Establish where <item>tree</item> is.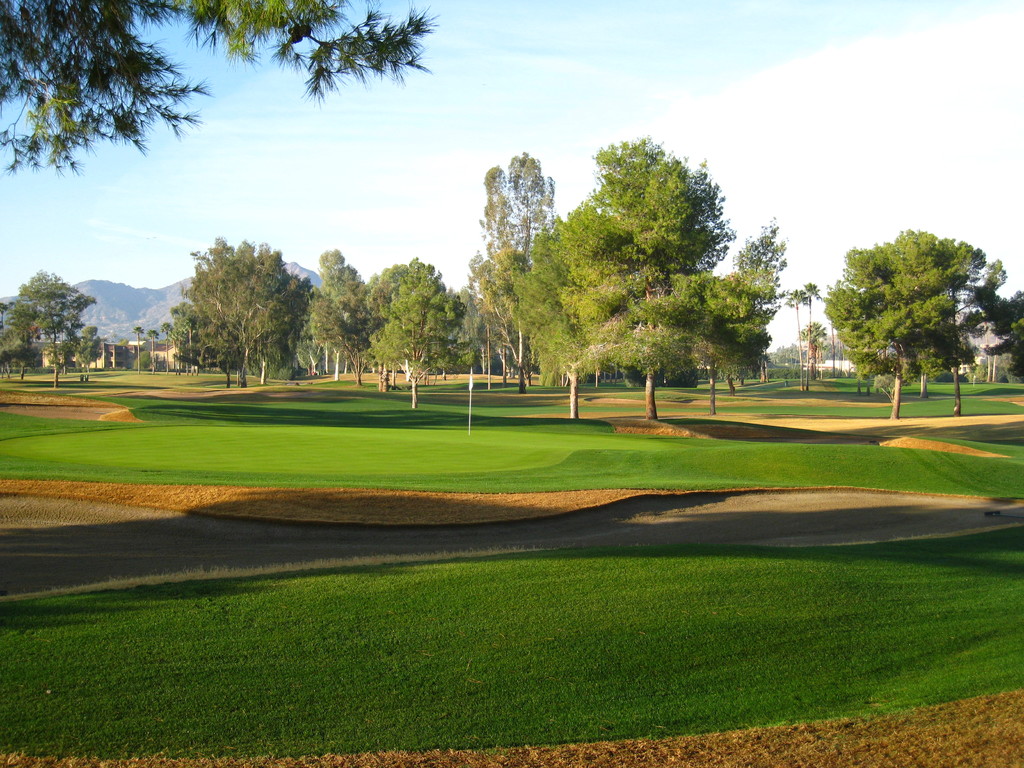
Established at <region>128, 351, 154, 367</region>.
